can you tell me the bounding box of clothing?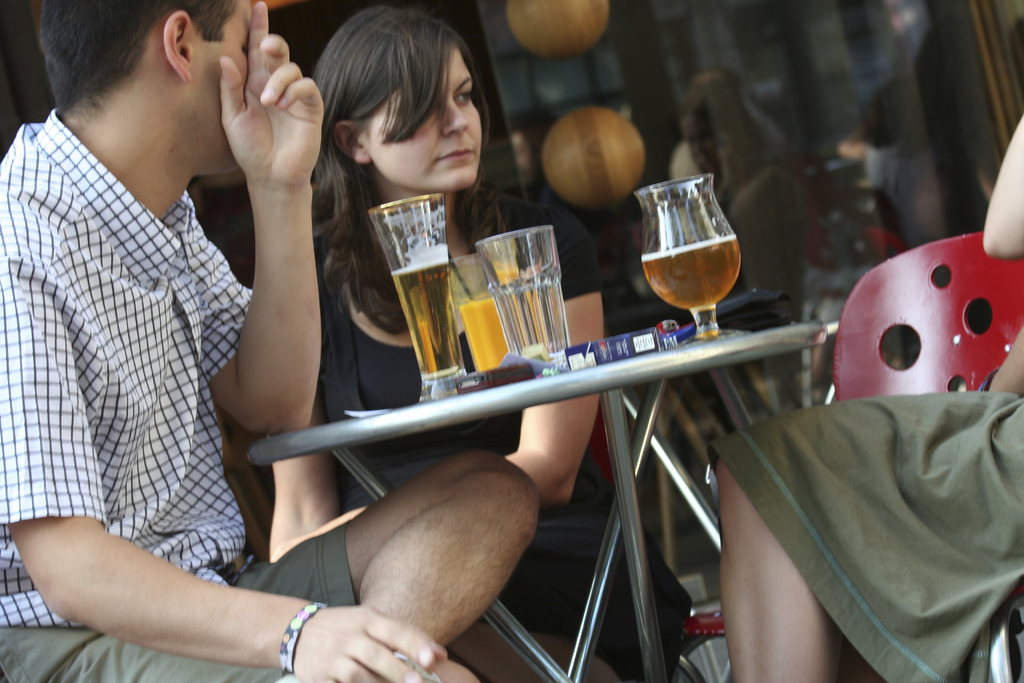
(left=701, top=389, right=1023, bottom=682).
